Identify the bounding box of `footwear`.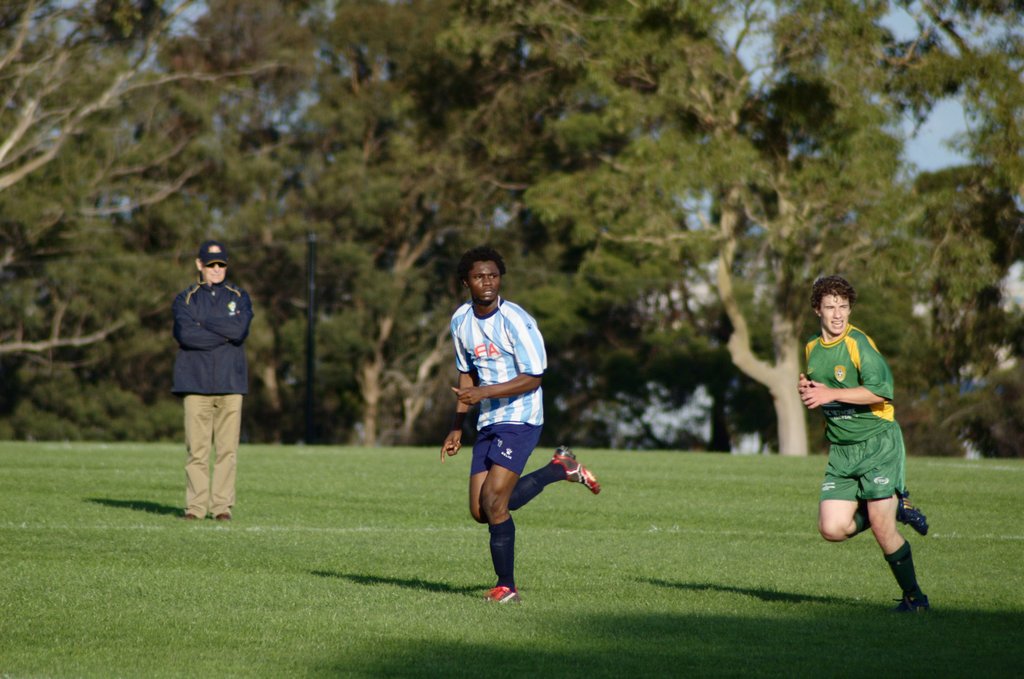
(x1=213, y1=511, x2=232, y2=523).
